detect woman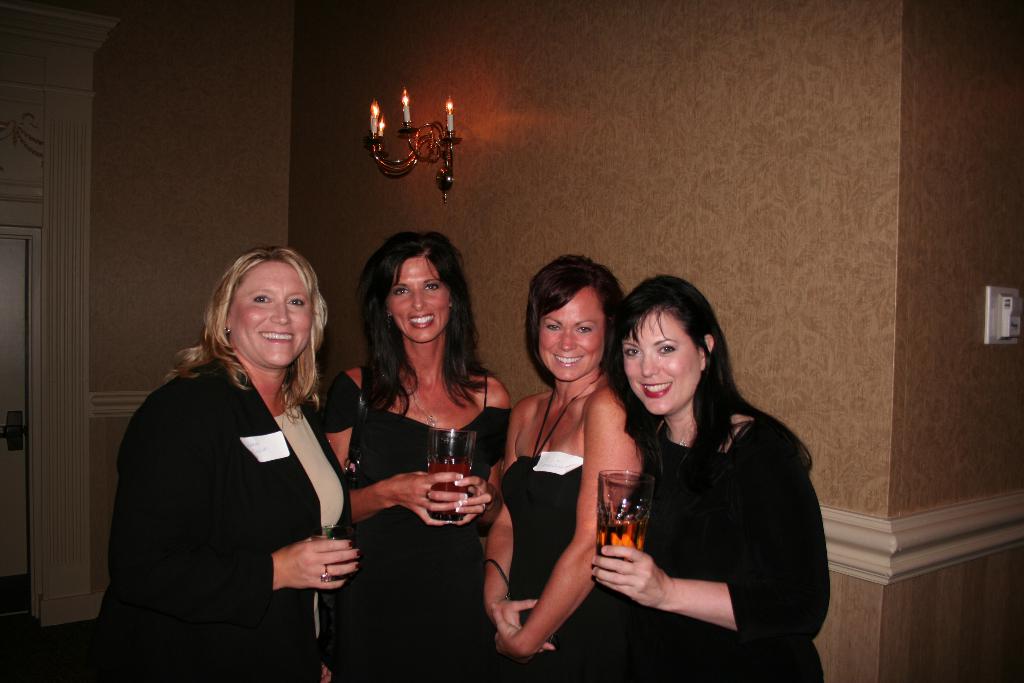
BBox(317, 228, 518, 682)
